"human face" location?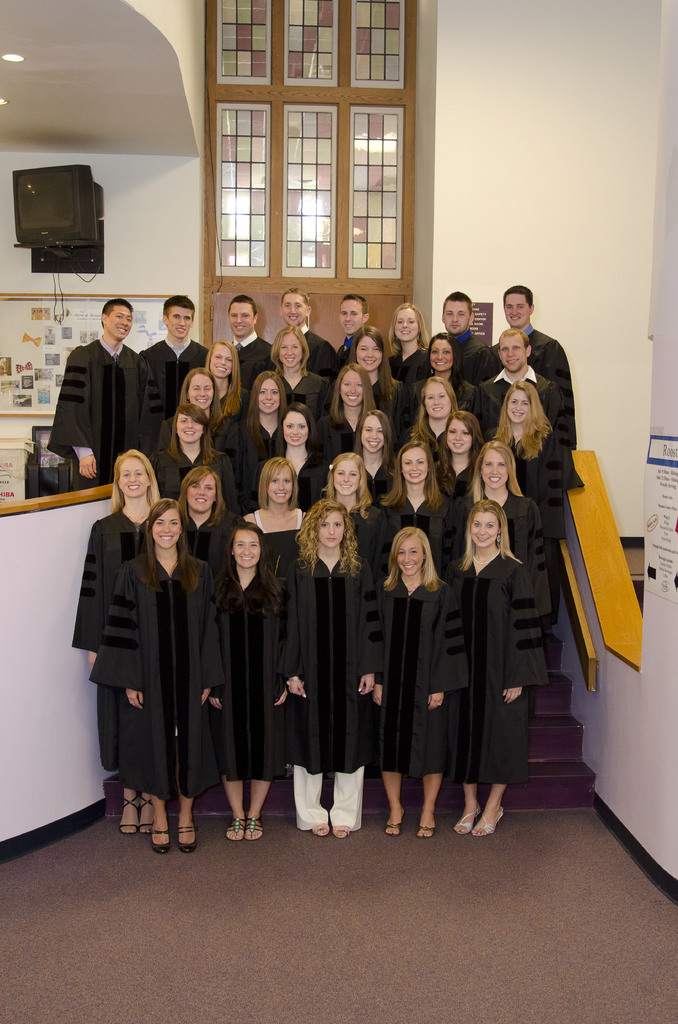
<region>504, 295, 528, 326</region>
